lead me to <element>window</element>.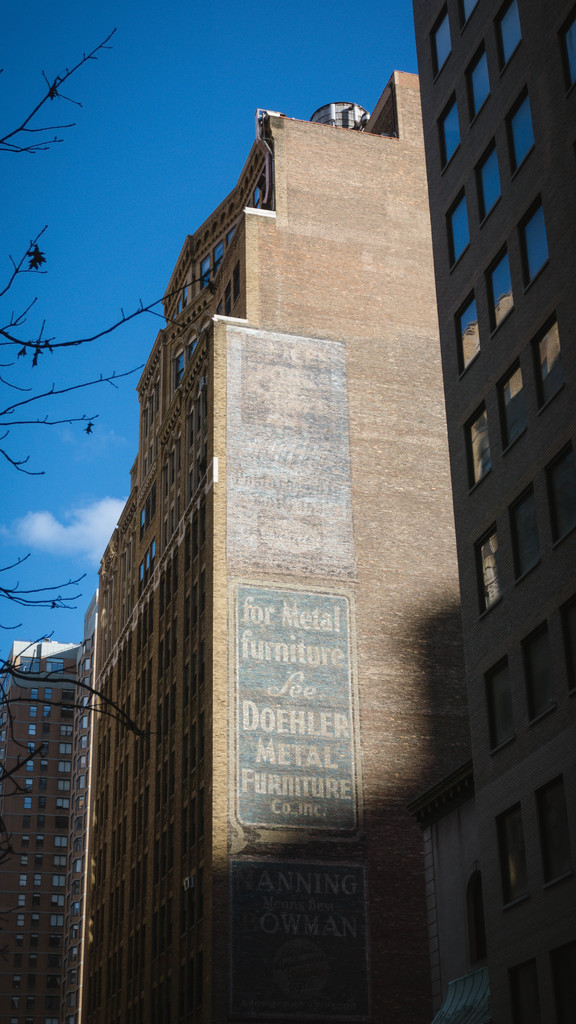
Lead to box(548, 934, 575, 1023).
